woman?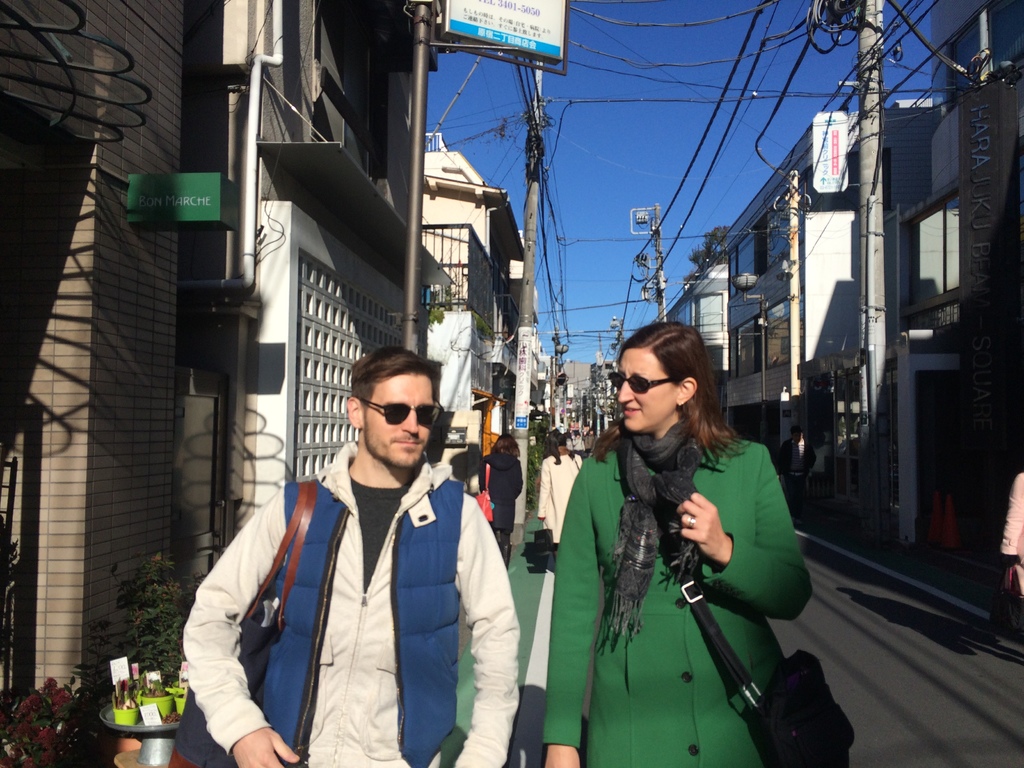
region(564, 326, 831, 767)
